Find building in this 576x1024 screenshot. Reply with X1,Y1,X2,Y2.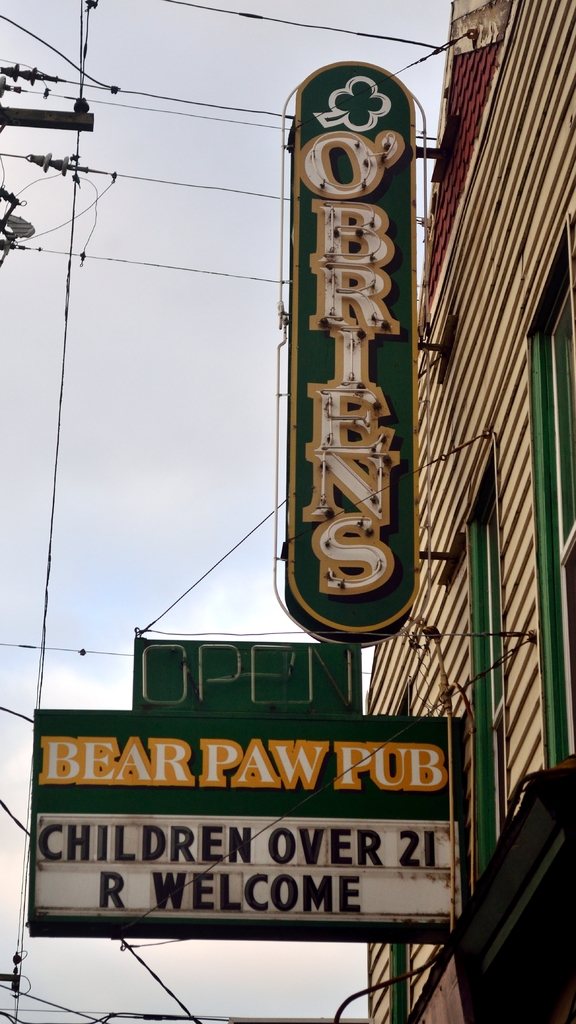
367,0,575,1023.
